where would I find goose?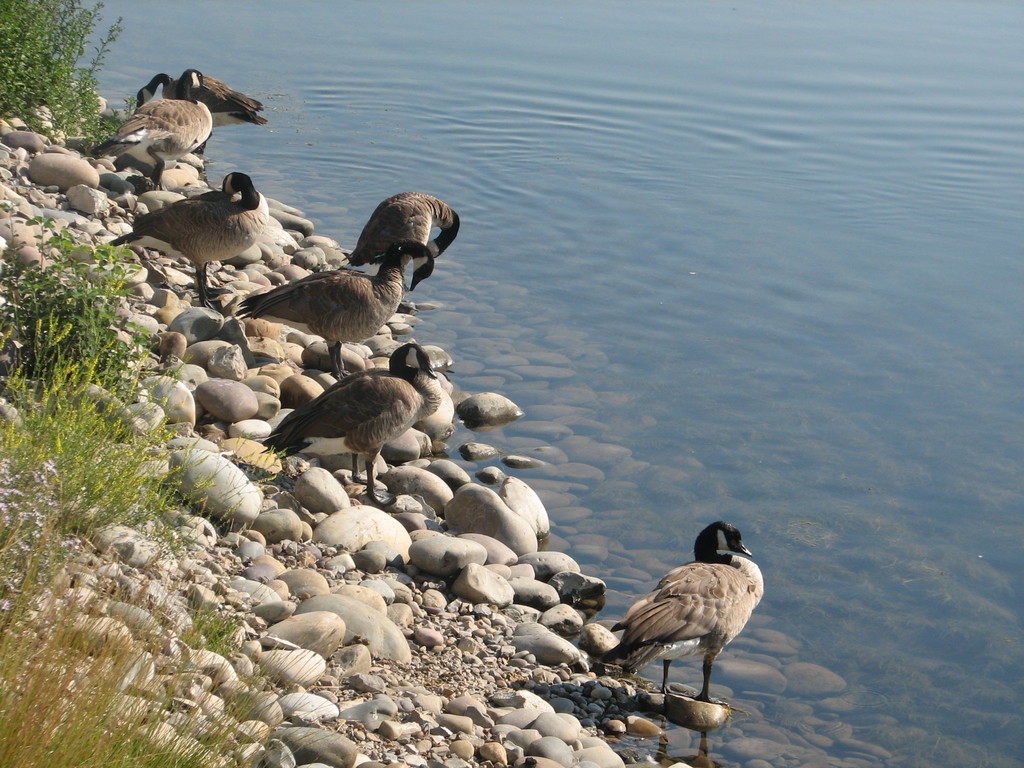
At x1=348 y1=187 x2=459 y2=264.
